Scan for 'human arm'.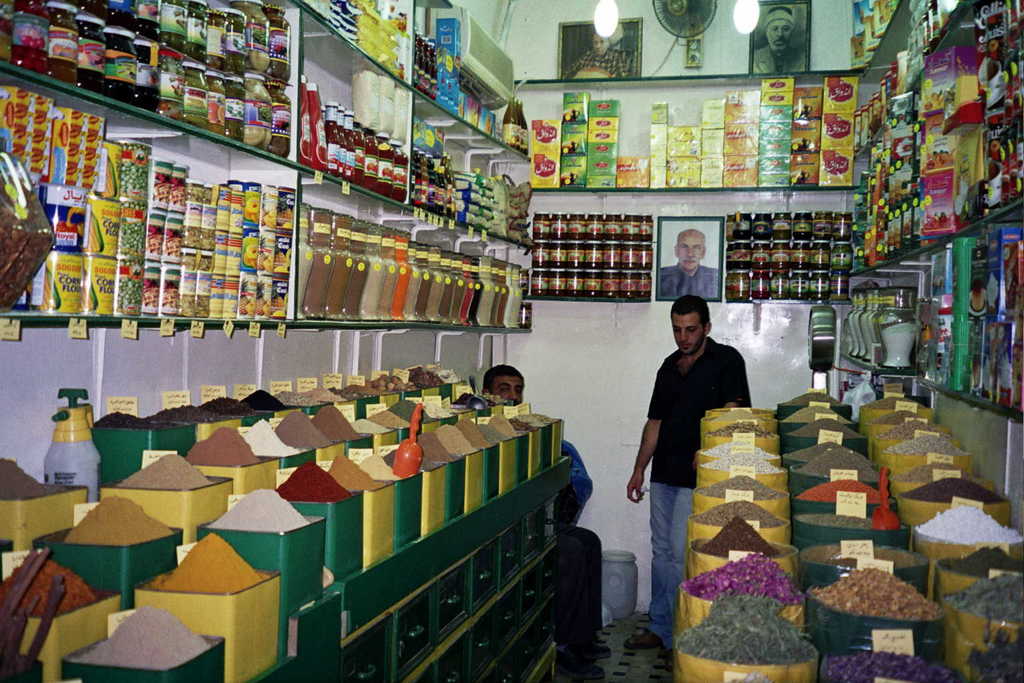
Scan result: {"left": 725, "top": 343, "right": 748, "bottom": 408}.
